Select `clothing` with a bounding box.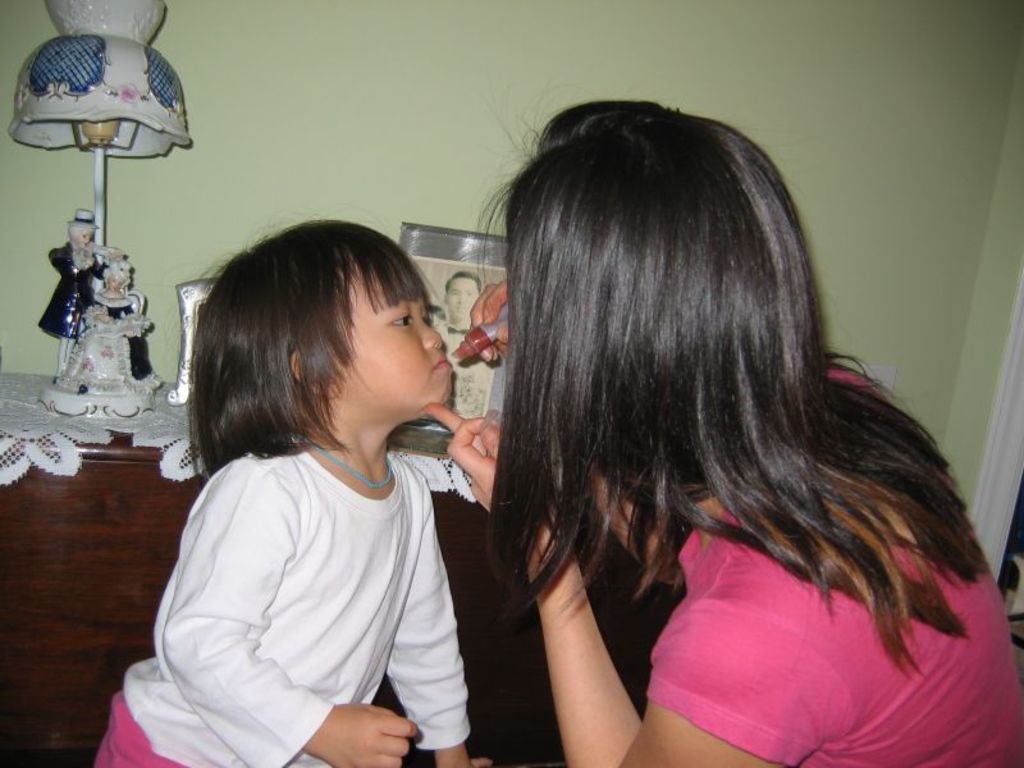
90:438:474:767.
